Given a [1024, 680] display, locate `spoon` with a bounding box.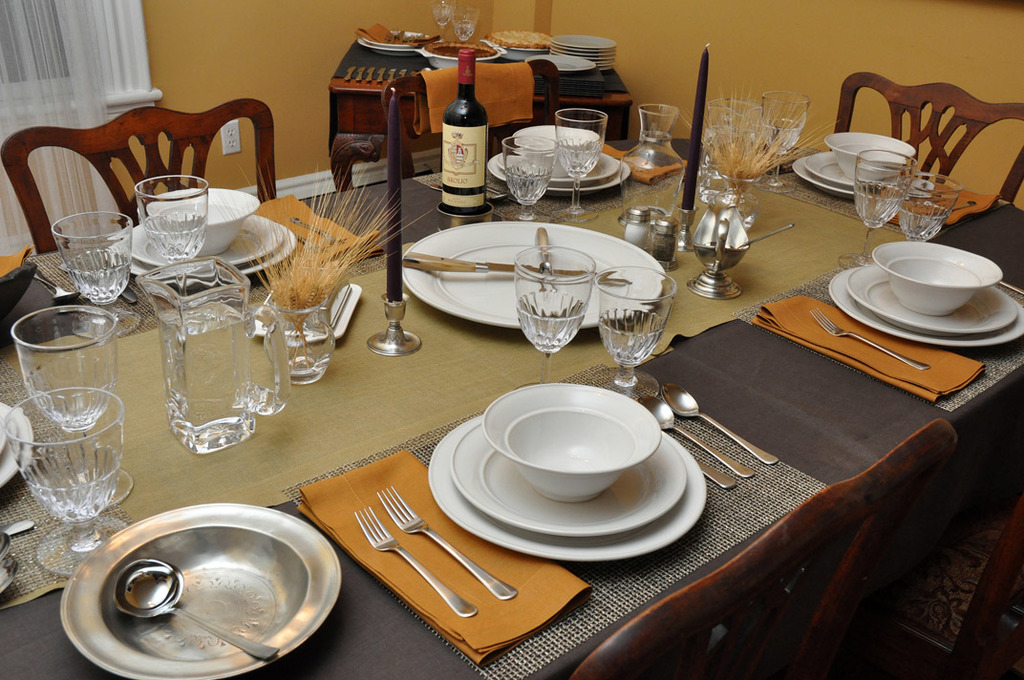
Located: [661,382,779,465].
